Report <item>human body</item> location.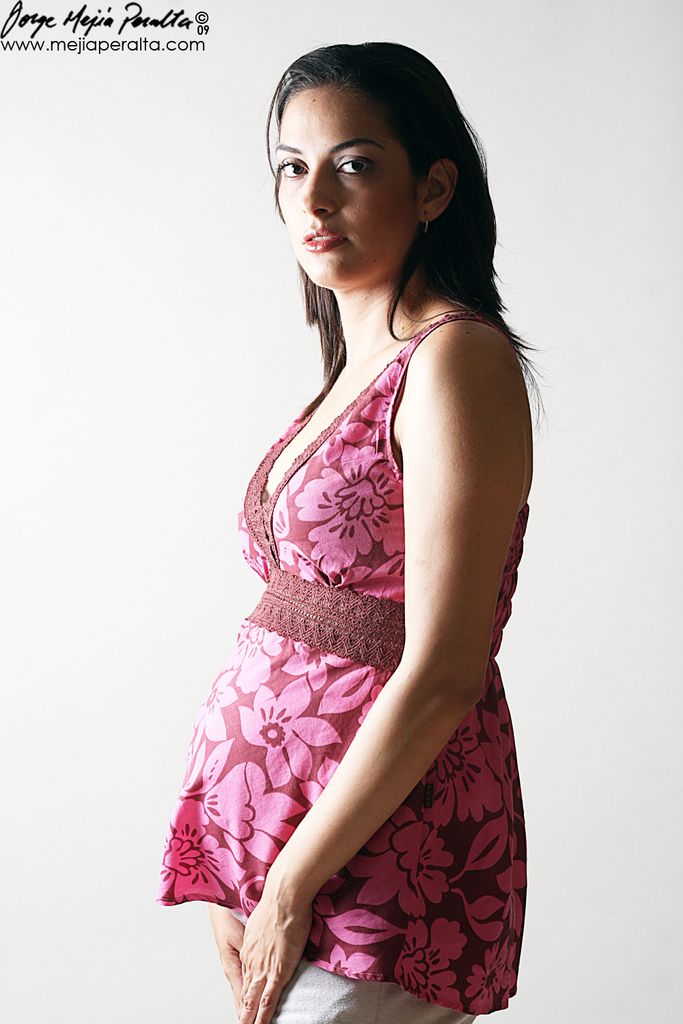
Report: l=163, t=47, r=543, b=1013.
